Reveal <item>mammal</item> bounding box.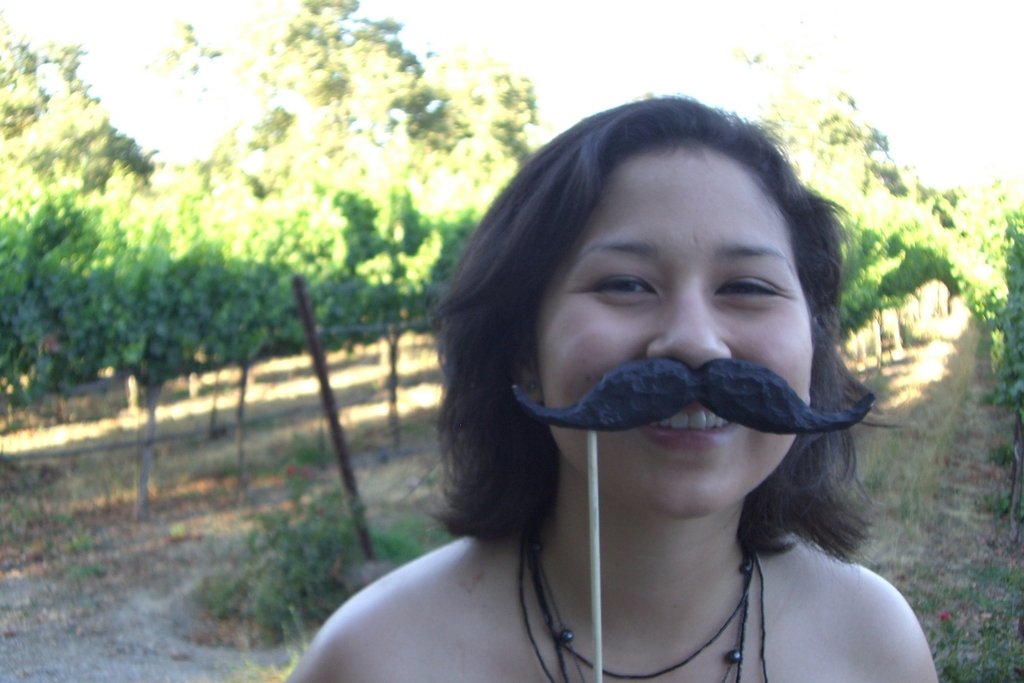
Revealed: box=[258, 103, 958, 677].
